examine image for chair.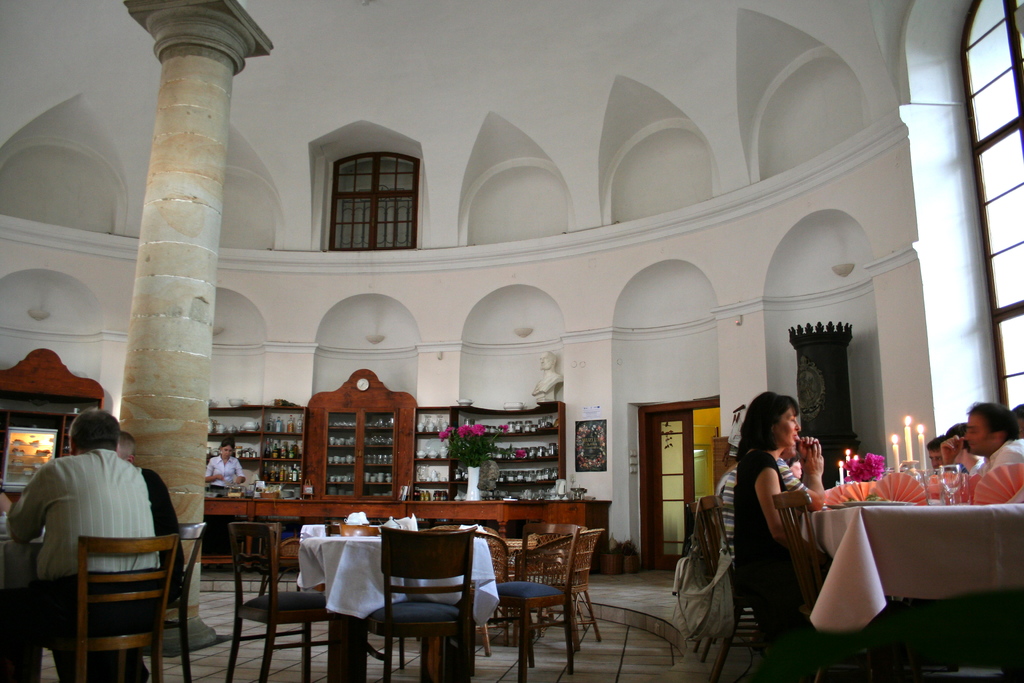
Examination result: (left=358, top=526, right=481, bottom=682).
